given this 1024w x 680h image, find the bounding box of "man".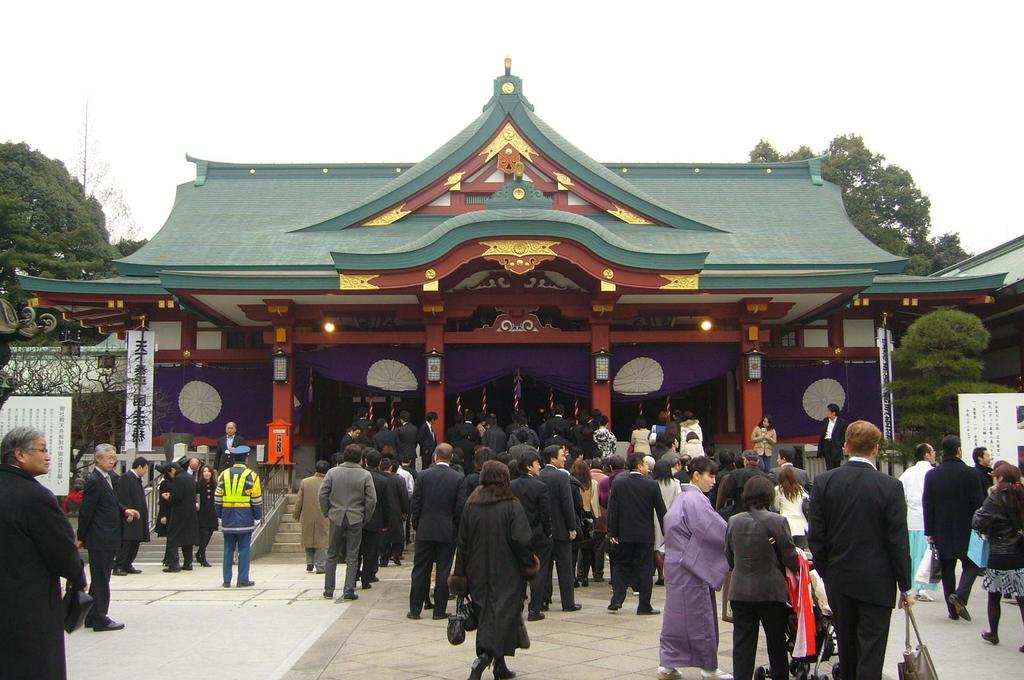
[396, 409, 417, 470].
